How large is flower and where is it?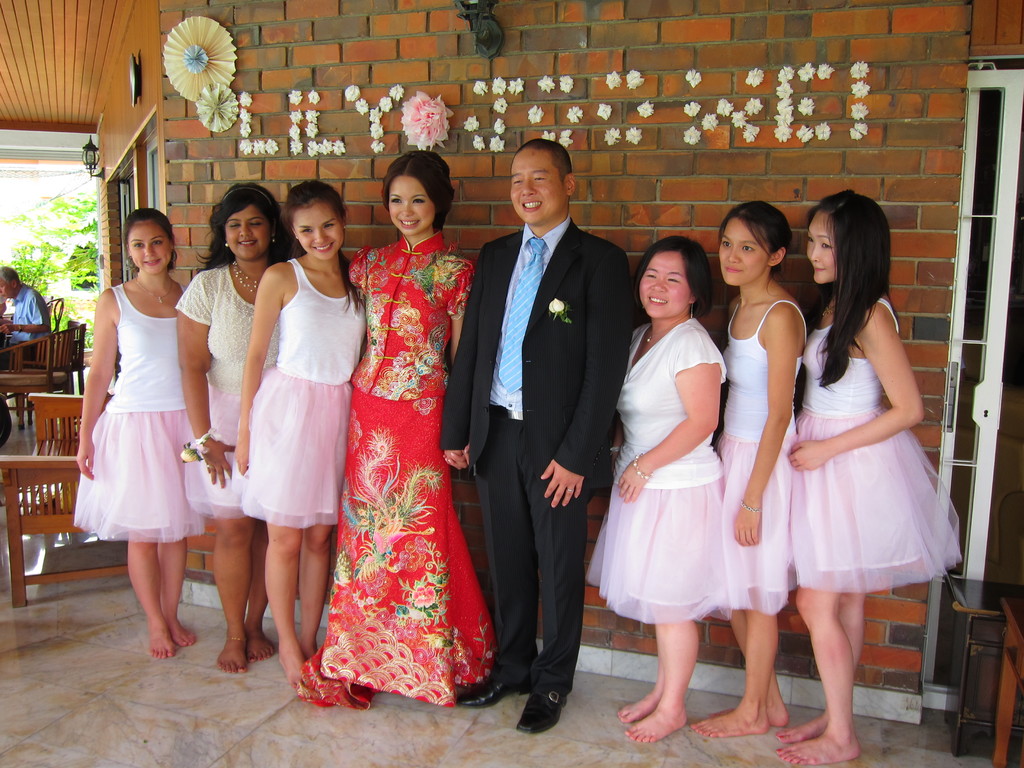
Bounding box: 355, 98, 371, 116.
